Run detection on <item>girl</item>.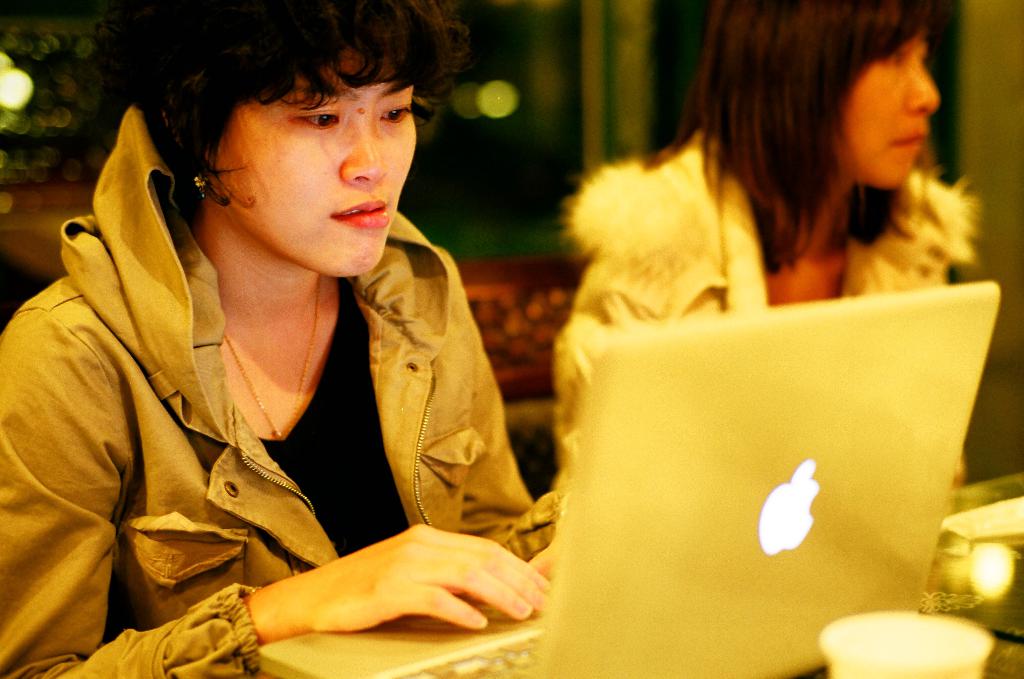
Result: box(0, 5, 561, 678).
